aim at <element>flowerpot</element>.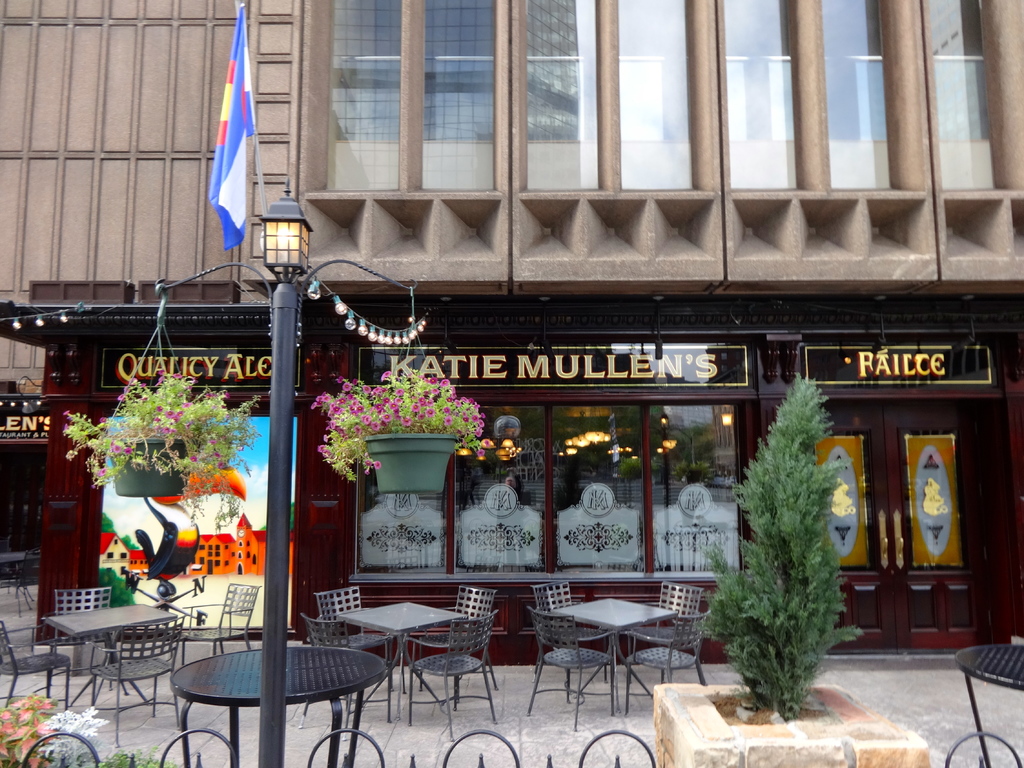
Aimed at <region>650, 678, 924, 767</region>.
